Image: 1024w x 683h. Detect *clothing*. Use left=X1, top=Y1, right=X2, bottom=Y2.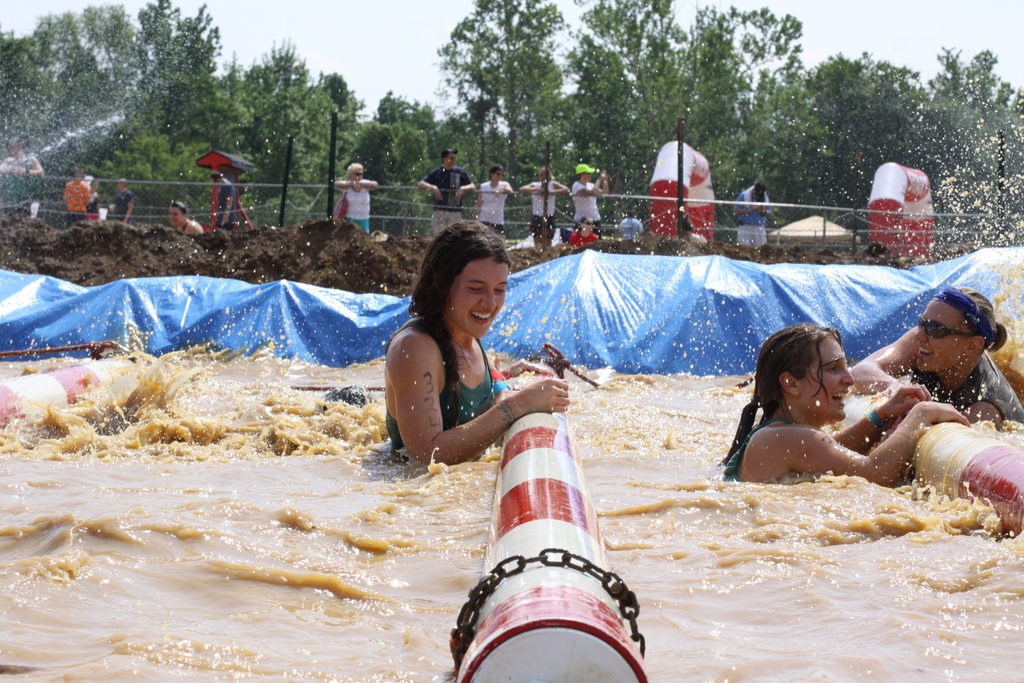
left=380, top=345, right=516, bottom=463.
